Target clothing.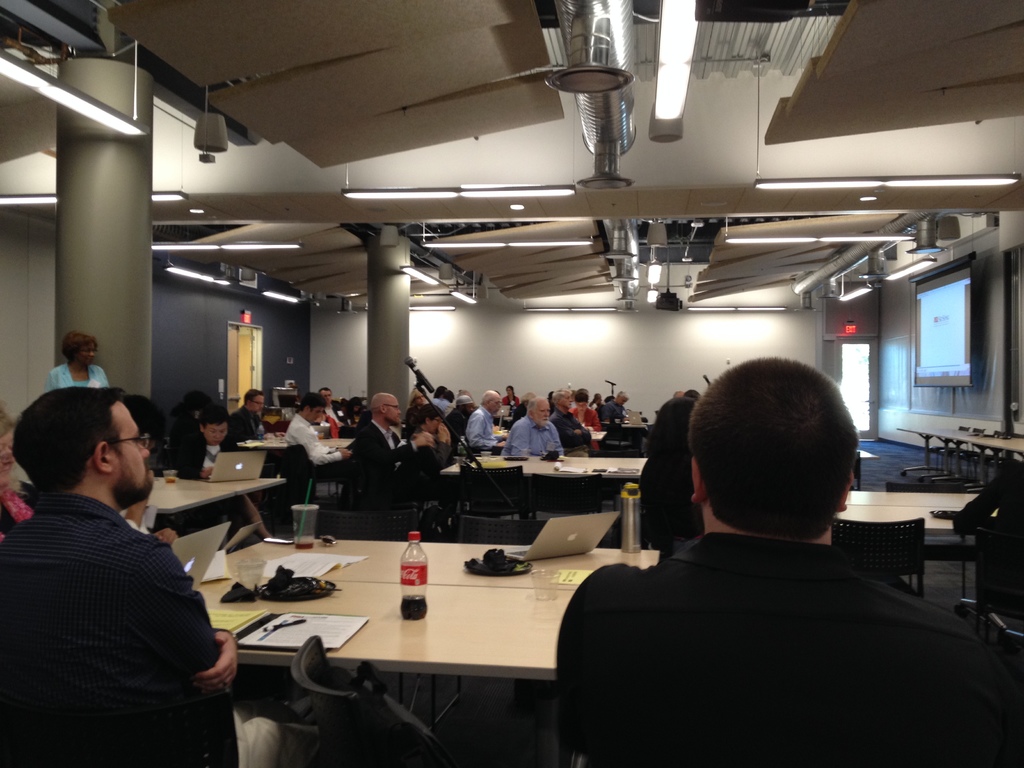
Target region: l=360, t=413, r=417, b=481.
